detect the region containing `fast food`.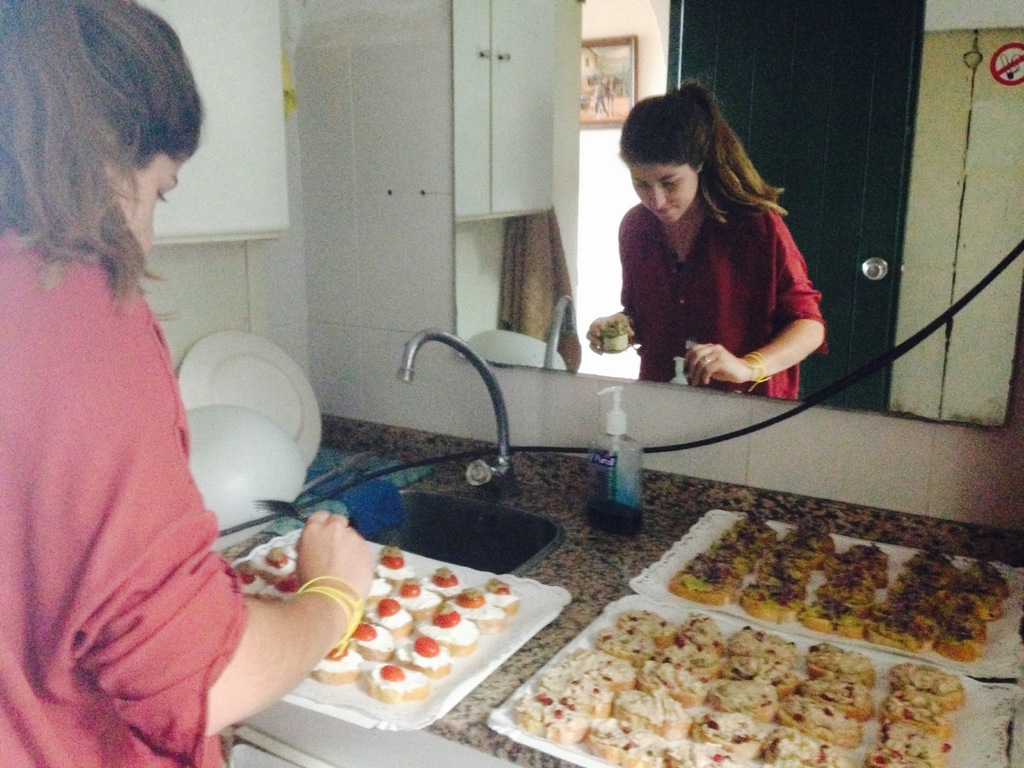
(764, 724, 852, 767).
